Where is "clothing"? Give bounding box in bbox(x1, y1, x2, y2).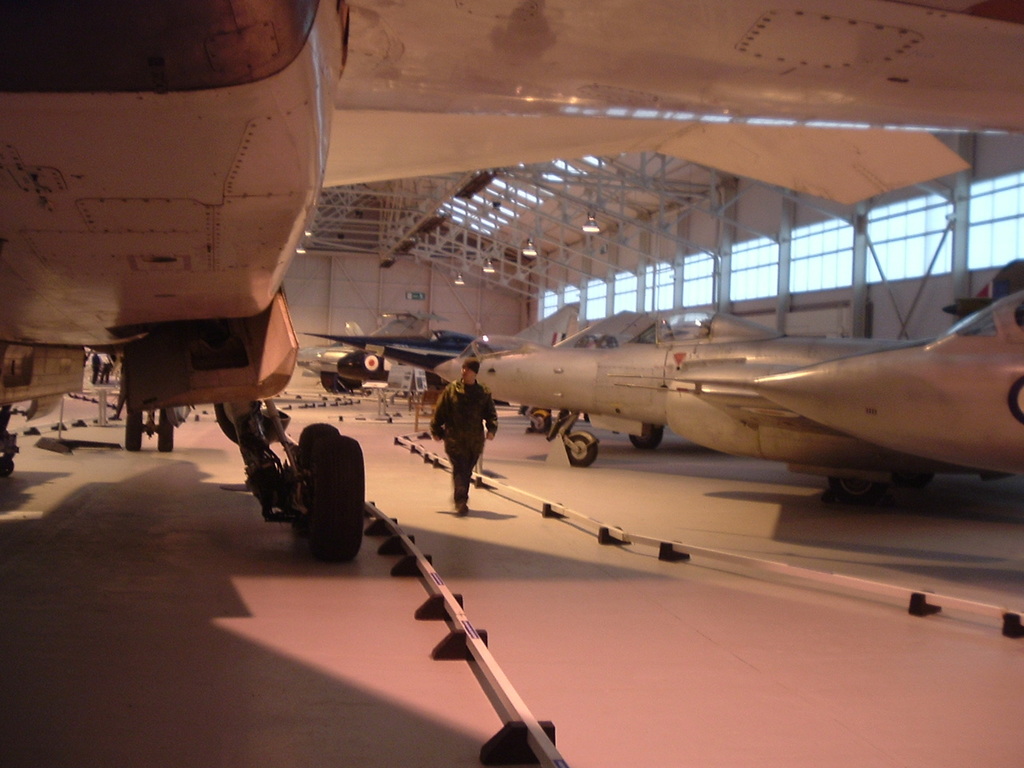
bbox(424, 369, 496, 509).
